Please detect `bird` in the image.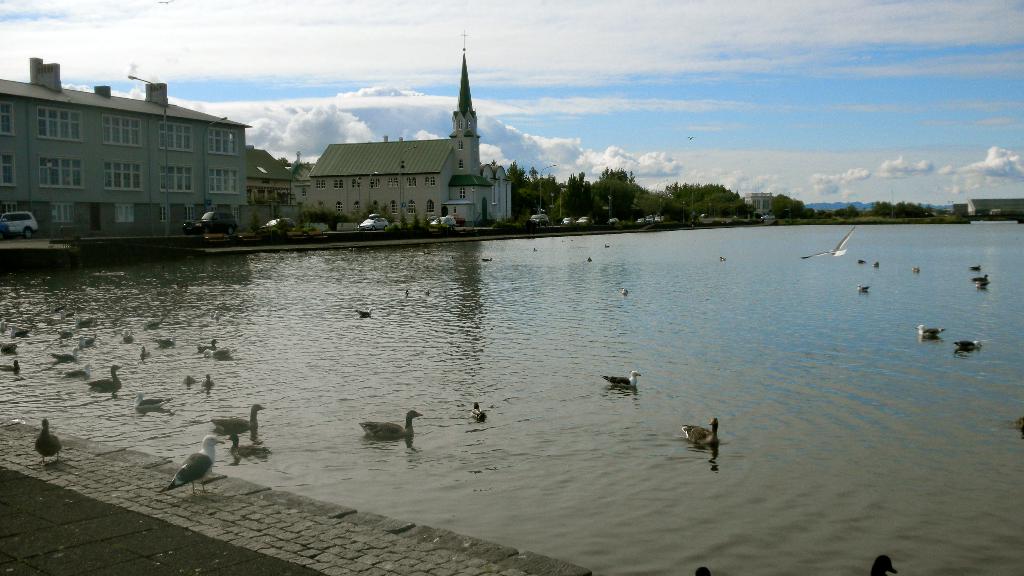
(856, 284, 870, 290).
